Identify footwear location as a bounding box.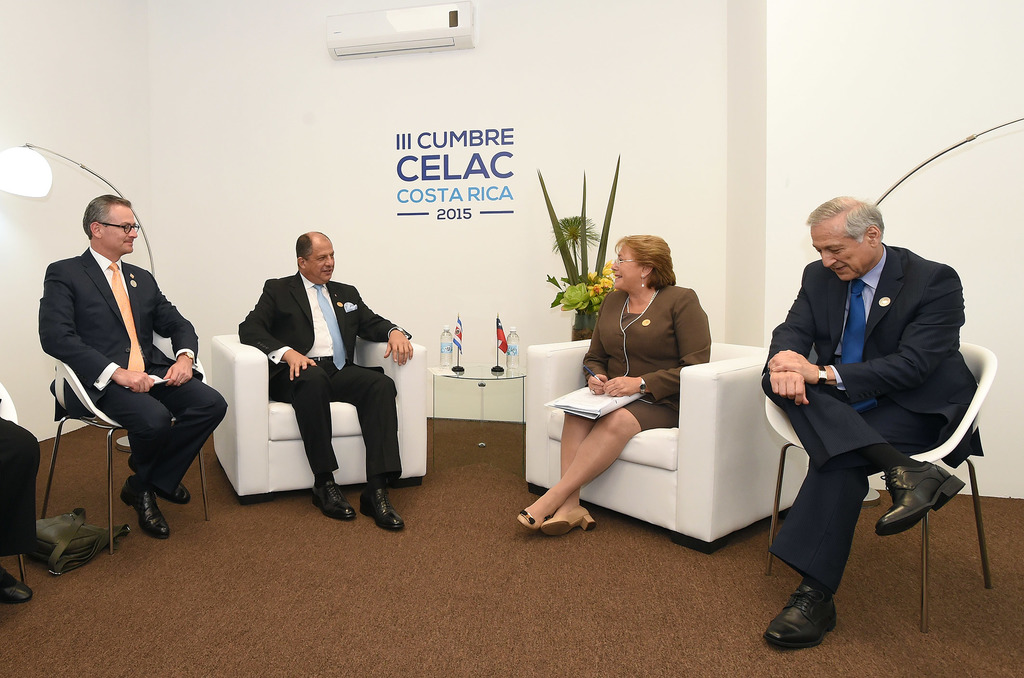
758:581:841:652.
